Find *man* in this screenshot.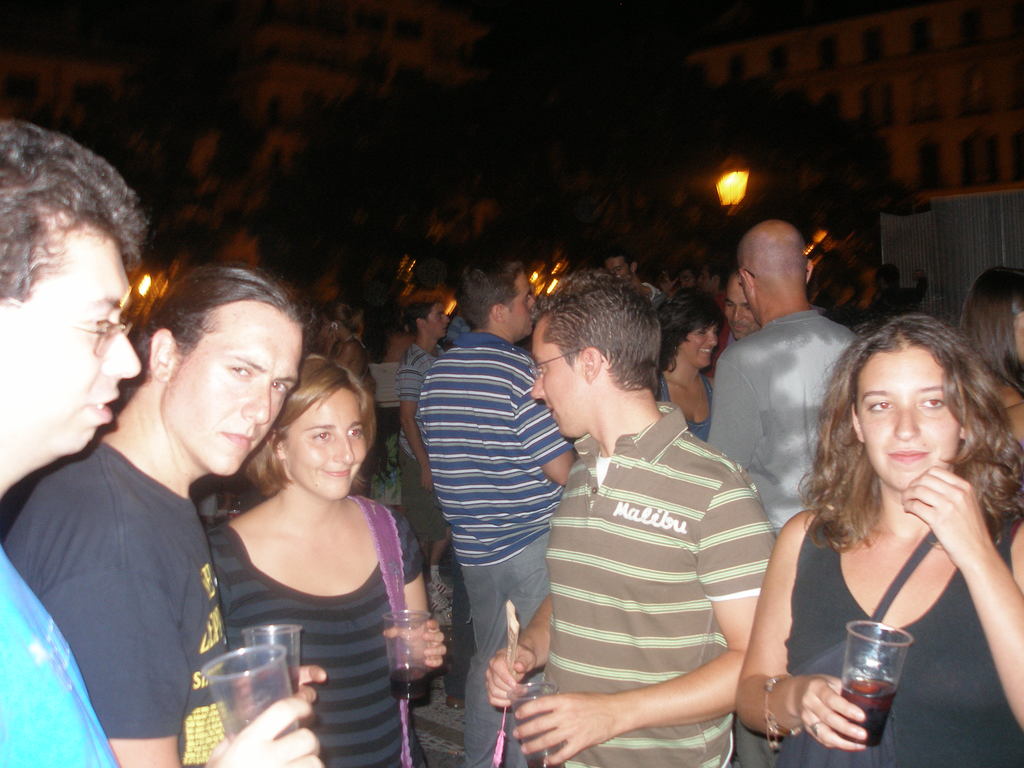
The bounding box for *man* is (6, 266, 315, 767).
